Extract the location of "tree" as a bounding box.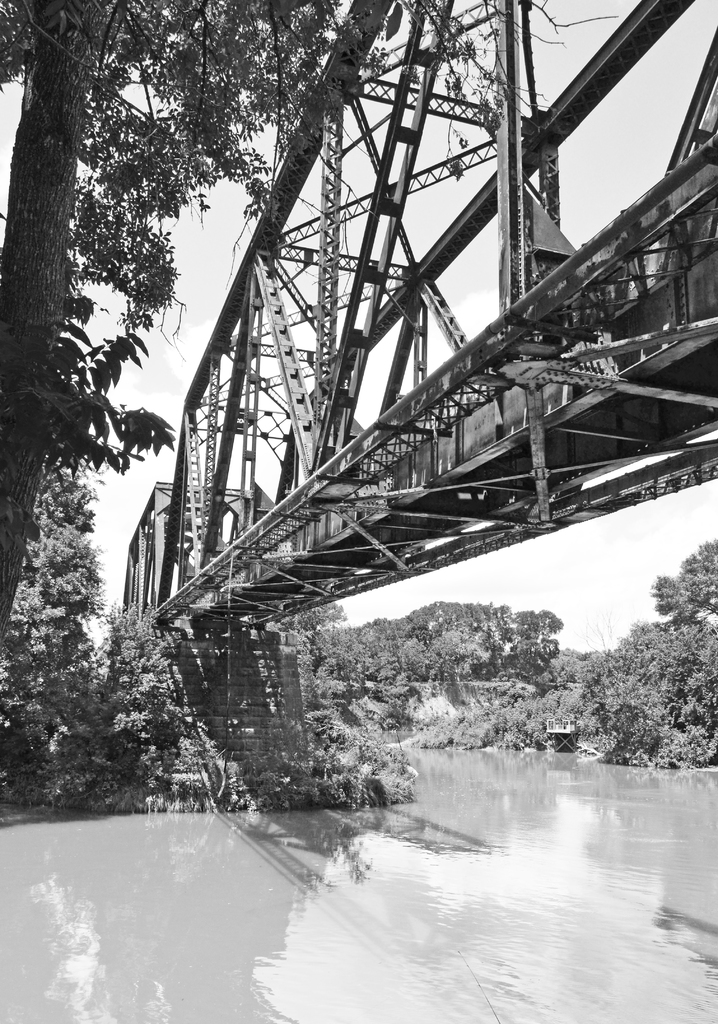
<box>602,535,717,767</box>.
